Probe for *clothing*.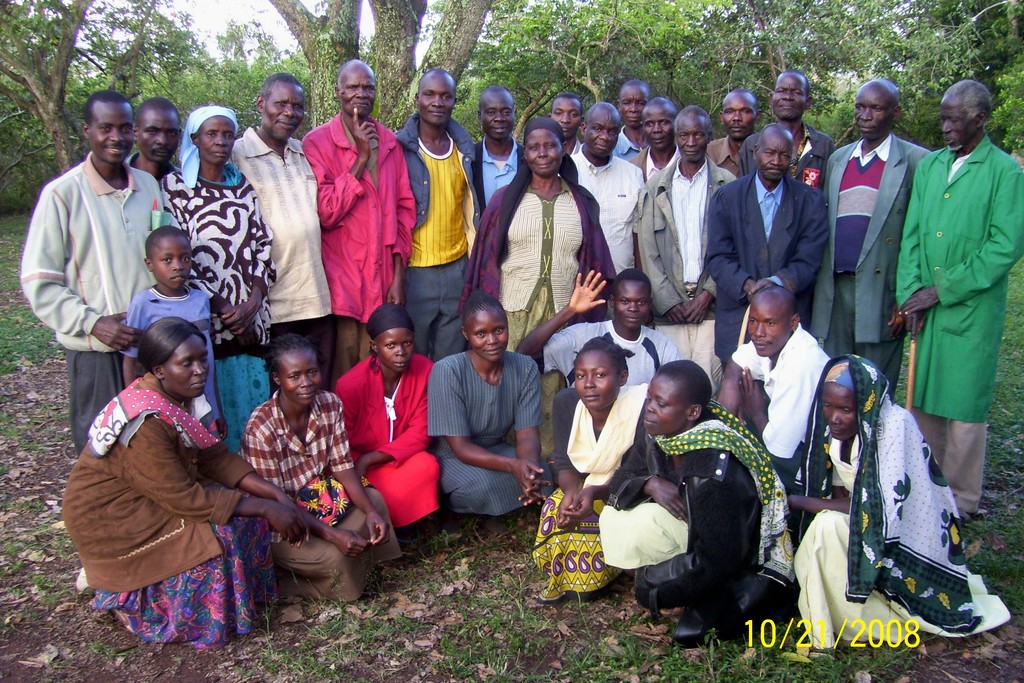
Probe result: 544:325:674:390.
